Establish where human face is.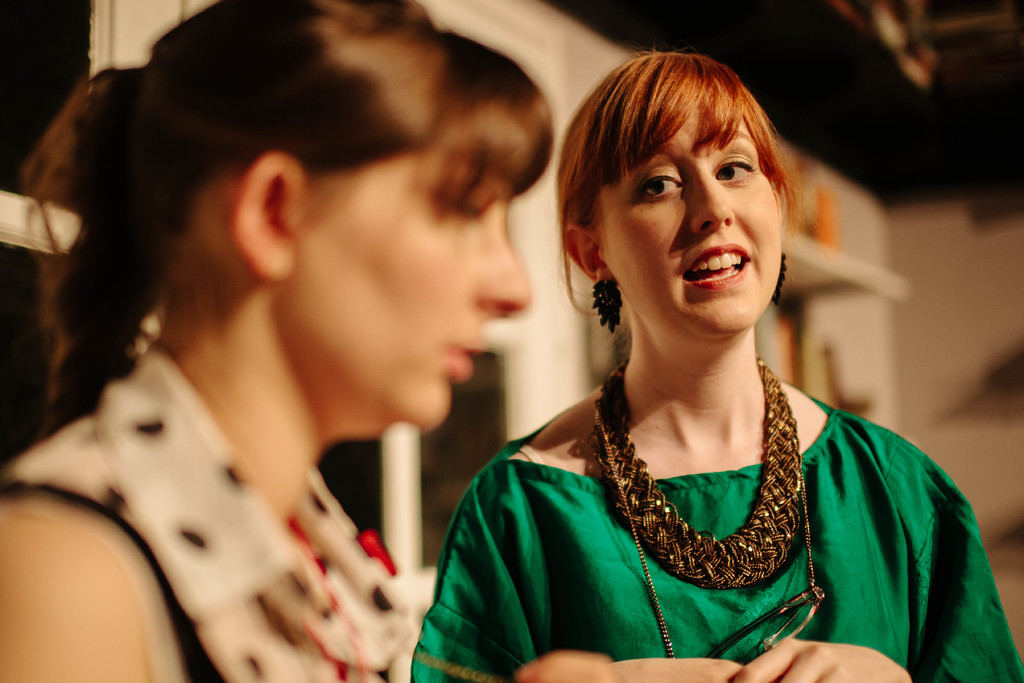
Established at pyautogui.locateOnScreen(588, 101, 797, 336).
